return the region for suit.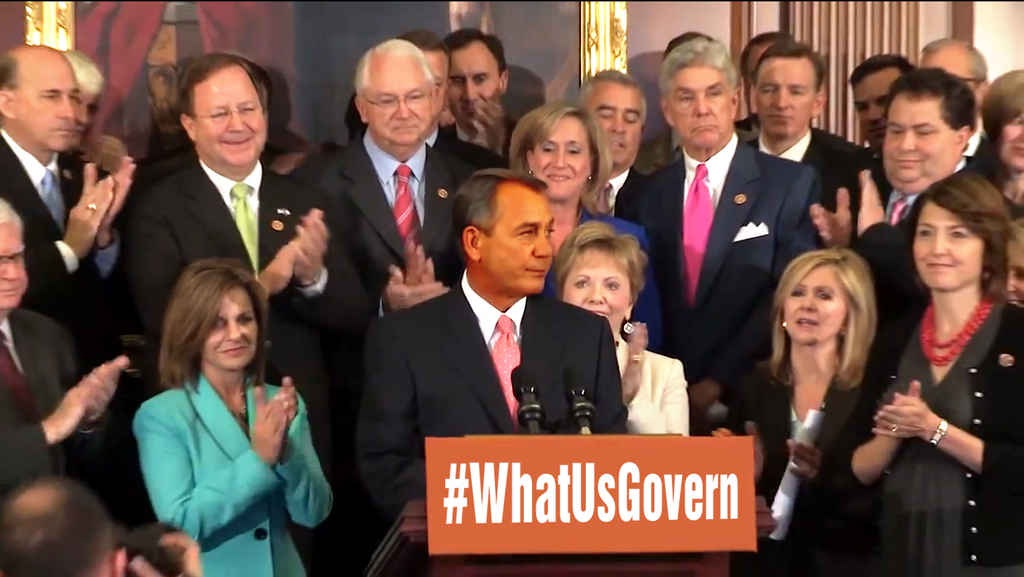
<bbox>612, 333, 693, 440</bbox>.
